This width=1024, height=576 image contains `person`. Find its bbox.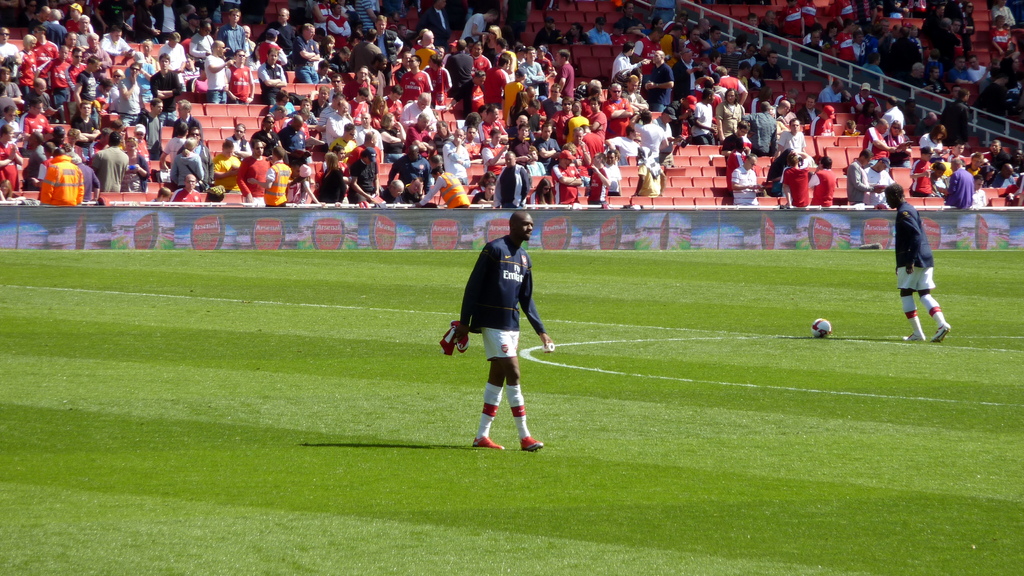
(965,150,984,172).
